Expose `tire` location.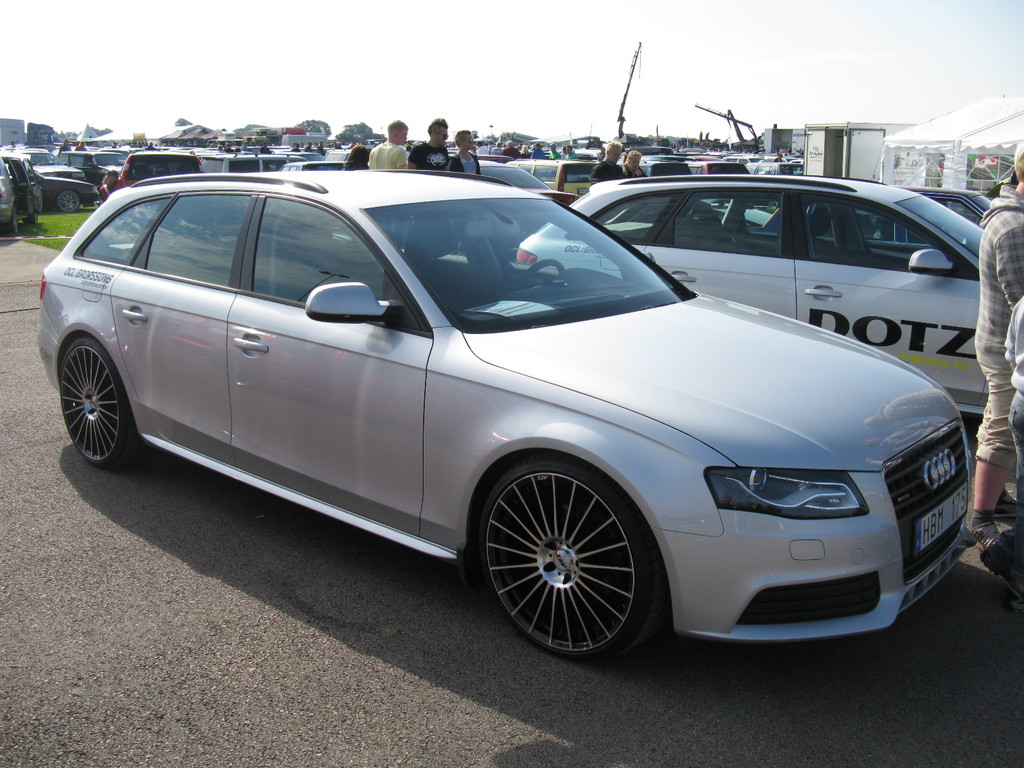
Exposed at (55, 340, 143, 463).
